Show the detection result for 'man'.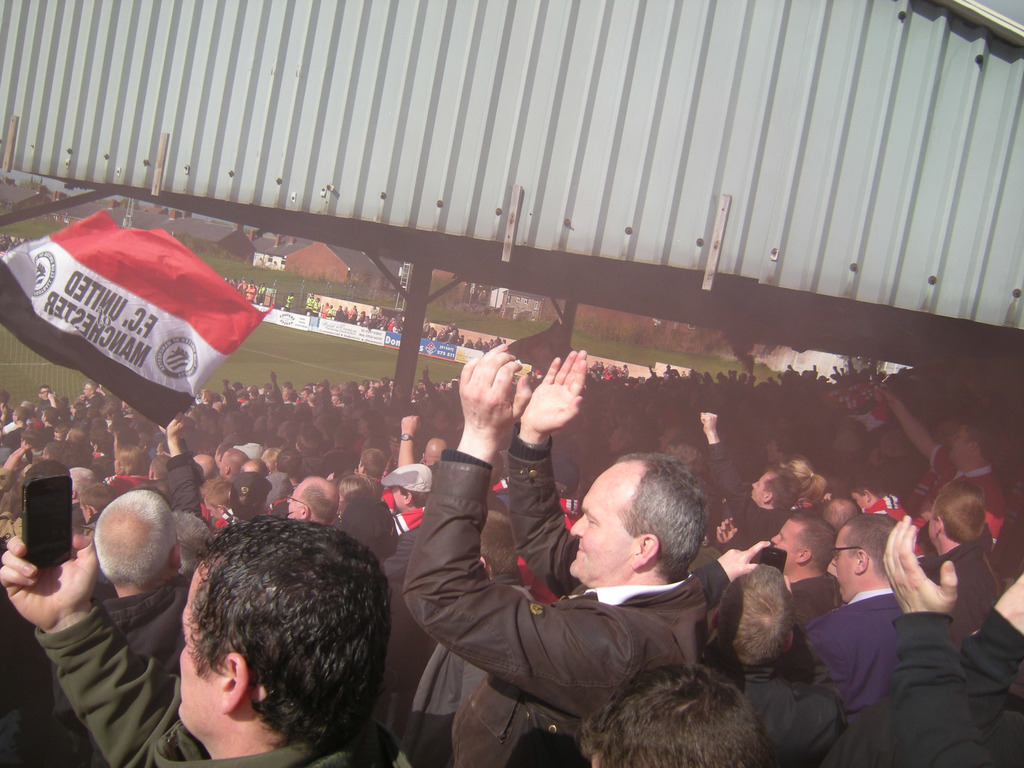
96/491/191/680.
